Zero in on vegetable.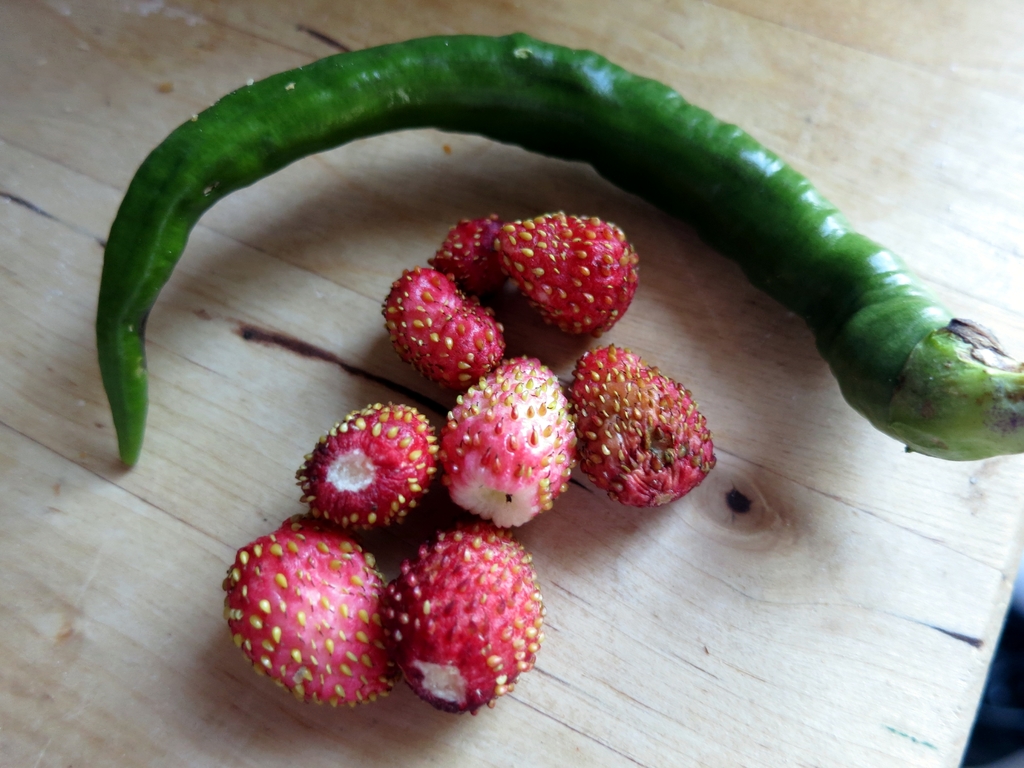
Zeroed in: [93,31,1004,464].
